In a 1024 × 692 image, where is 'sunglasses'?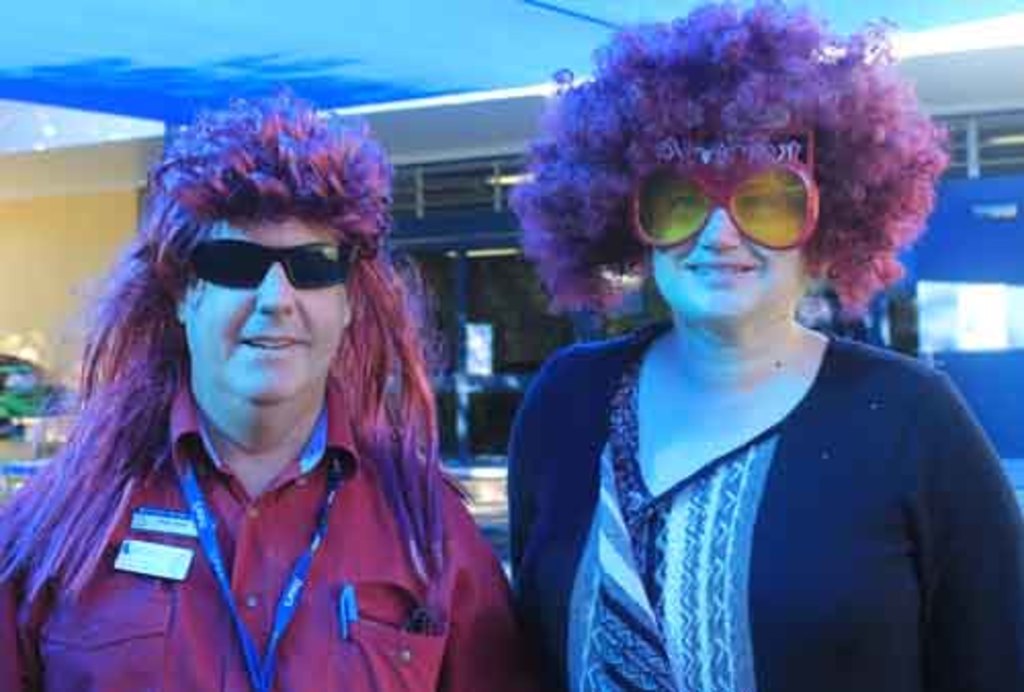
rect(627, 156, 823, 252).
